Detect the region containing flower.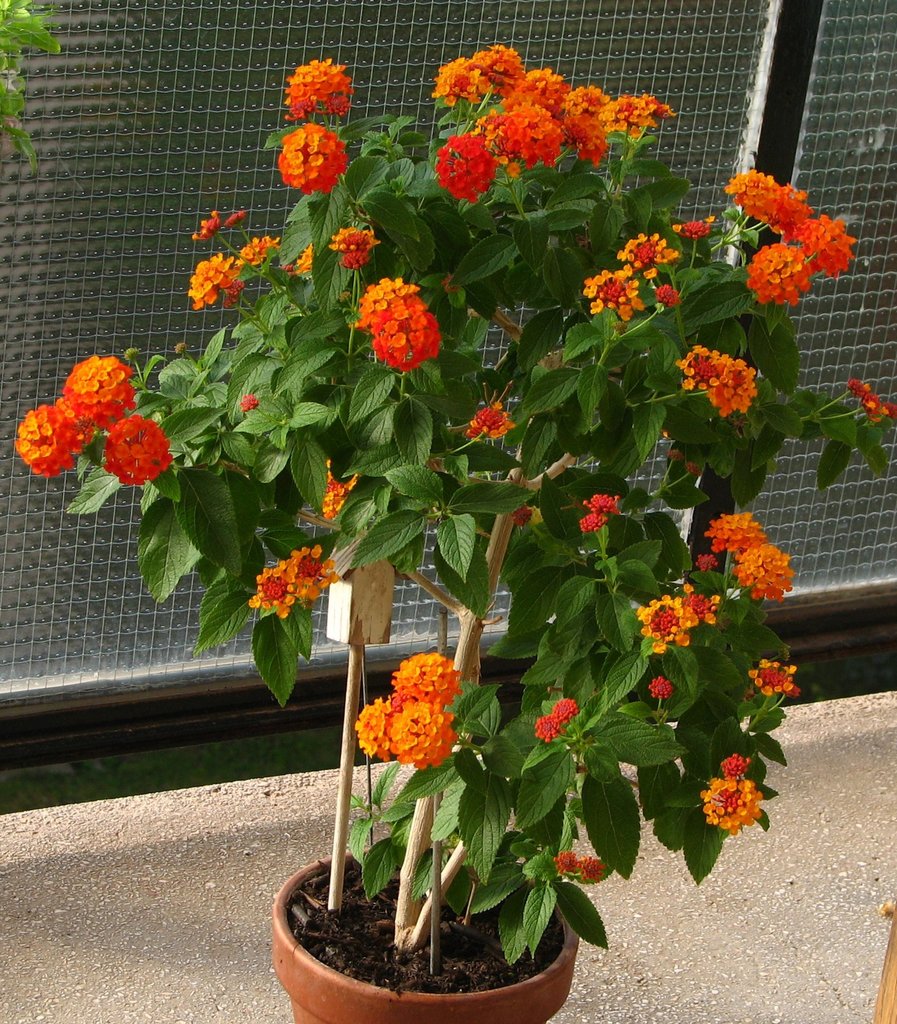
crop(5, 404, 94, 478).
